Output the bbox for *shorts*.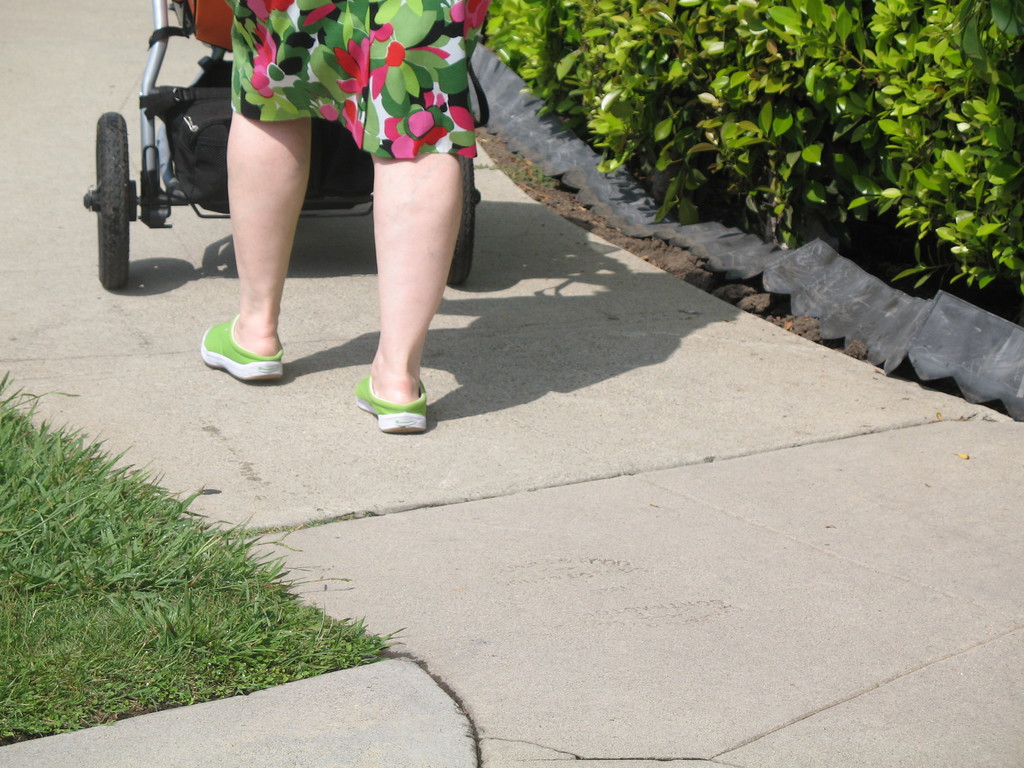
232/0/494/156.
